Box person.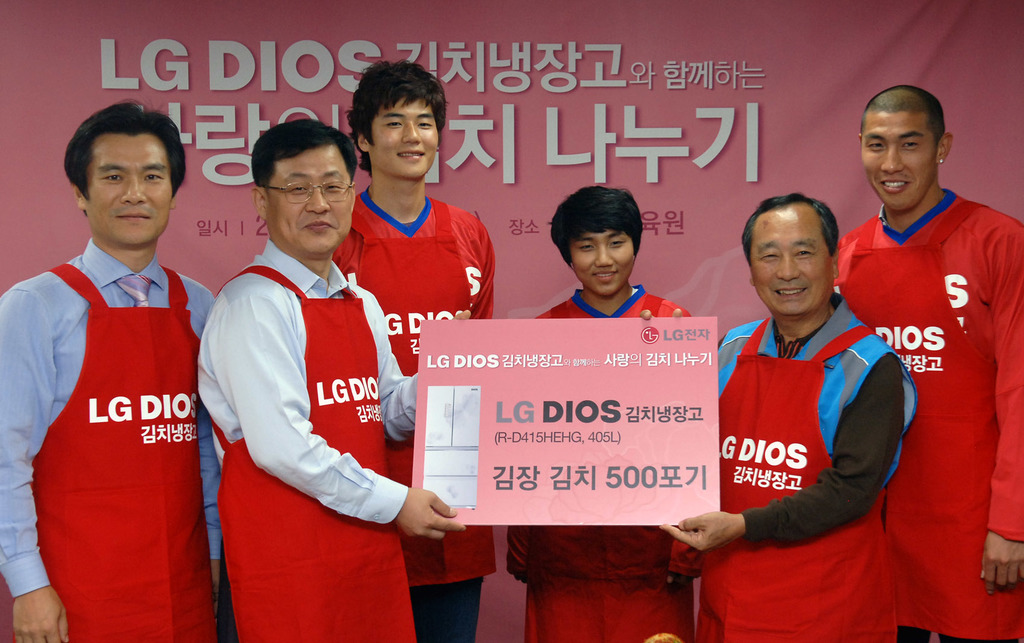
bbox=(640, 190, 917, 641).
